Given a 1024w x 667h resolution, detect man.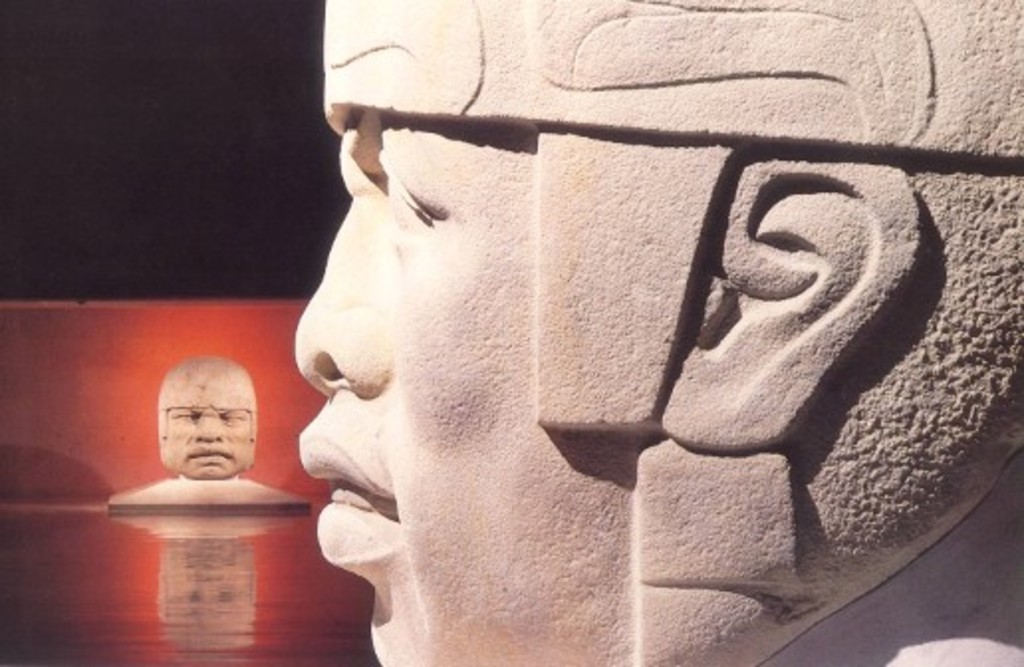
109, 357, 310, 510.
